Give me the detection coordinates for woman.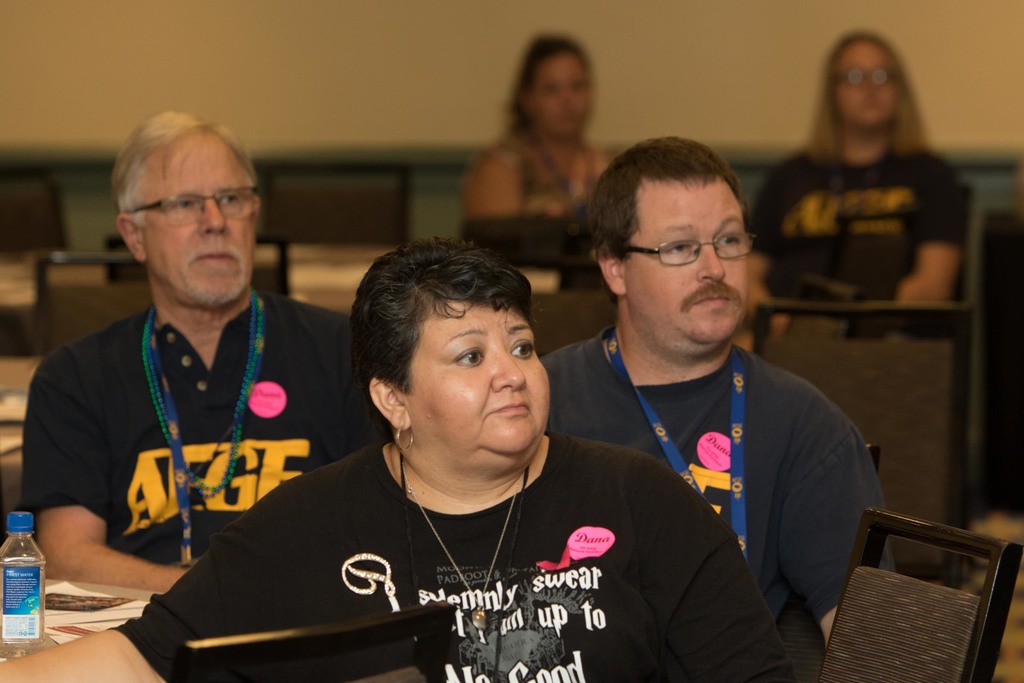
(460,35,619,288).
